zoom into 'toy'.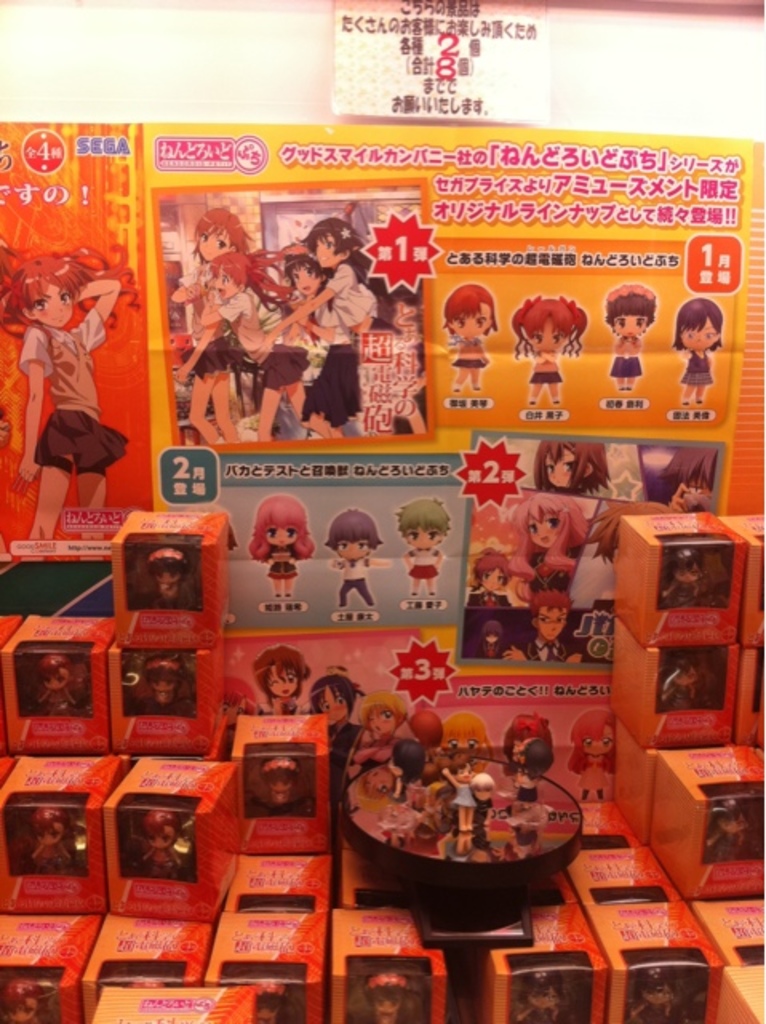
Zoom target: [238, 971, 289, 1022].
